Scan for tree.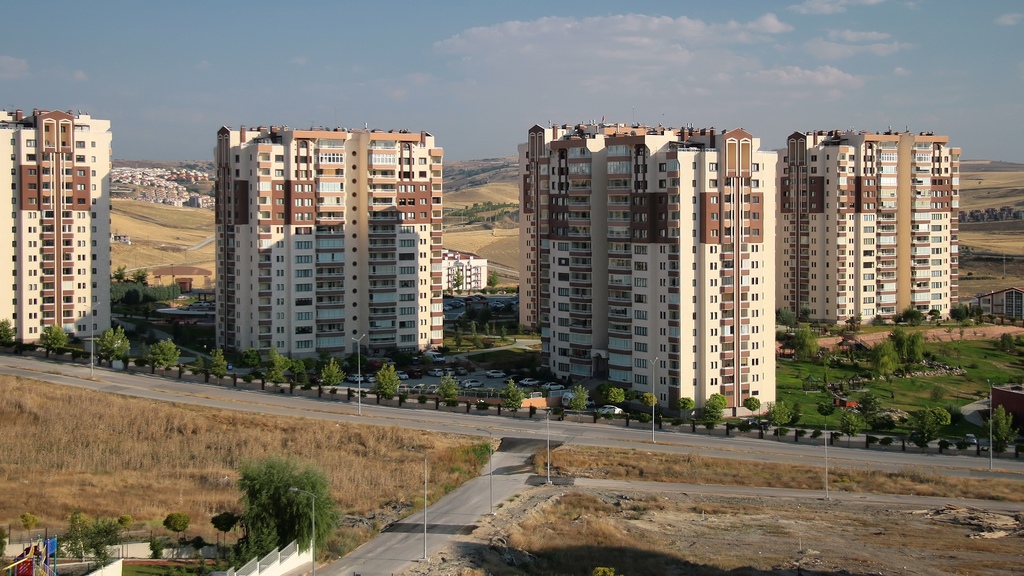
Scan result: crop(765, 397, 794, 442).
